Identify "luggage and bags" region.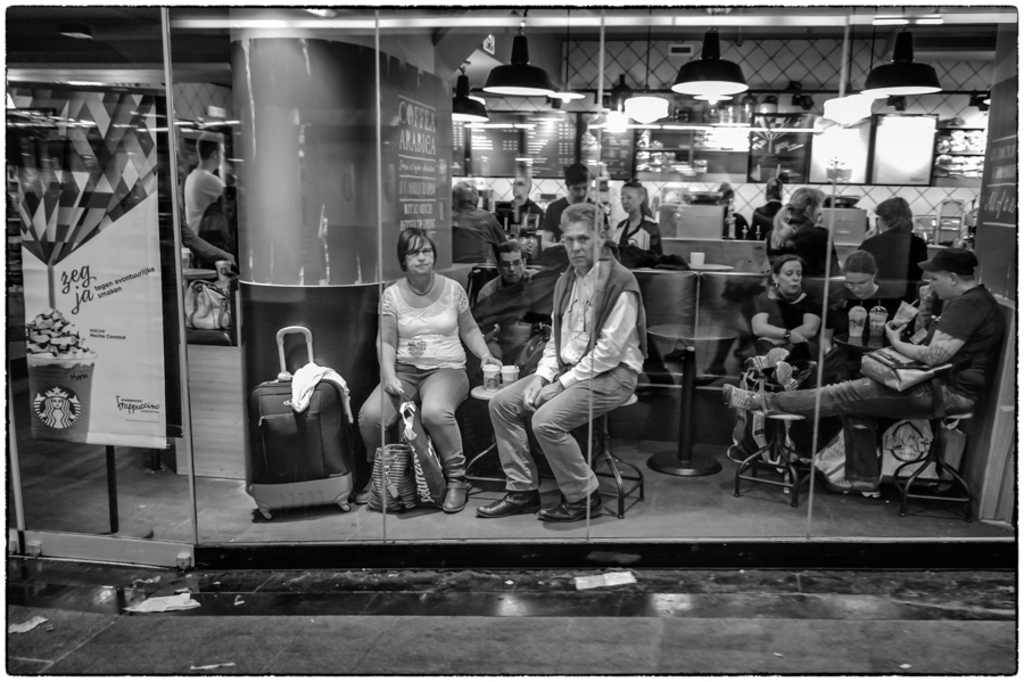
Region: 182:277:230:332.
